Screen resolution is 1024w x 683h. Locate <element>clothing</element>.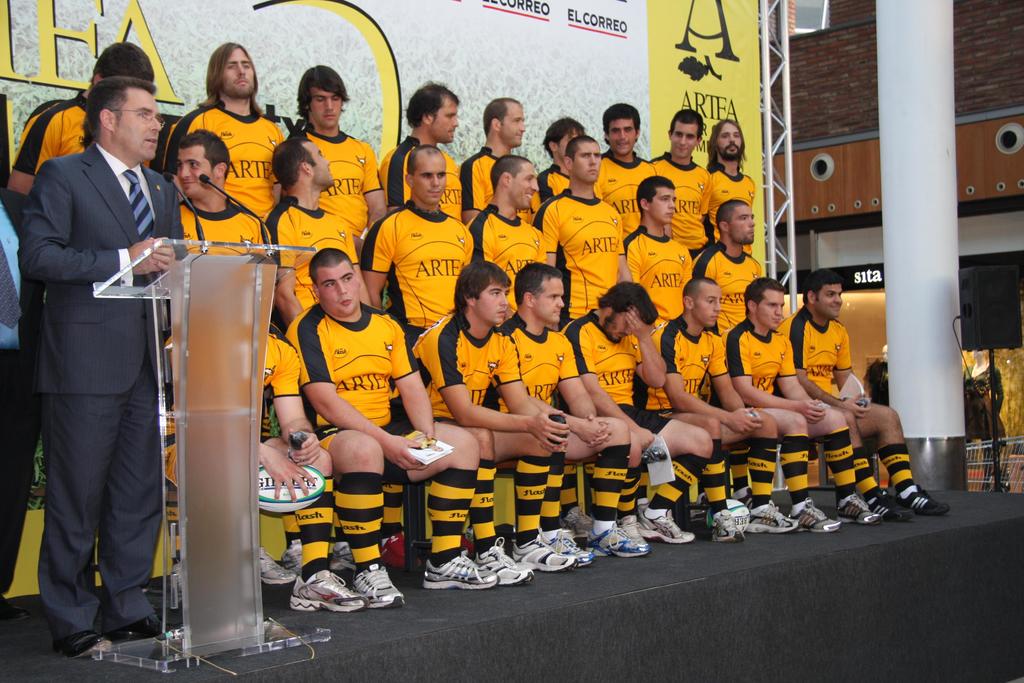
(x1=619, y1=223, x2=696, y2=349).
